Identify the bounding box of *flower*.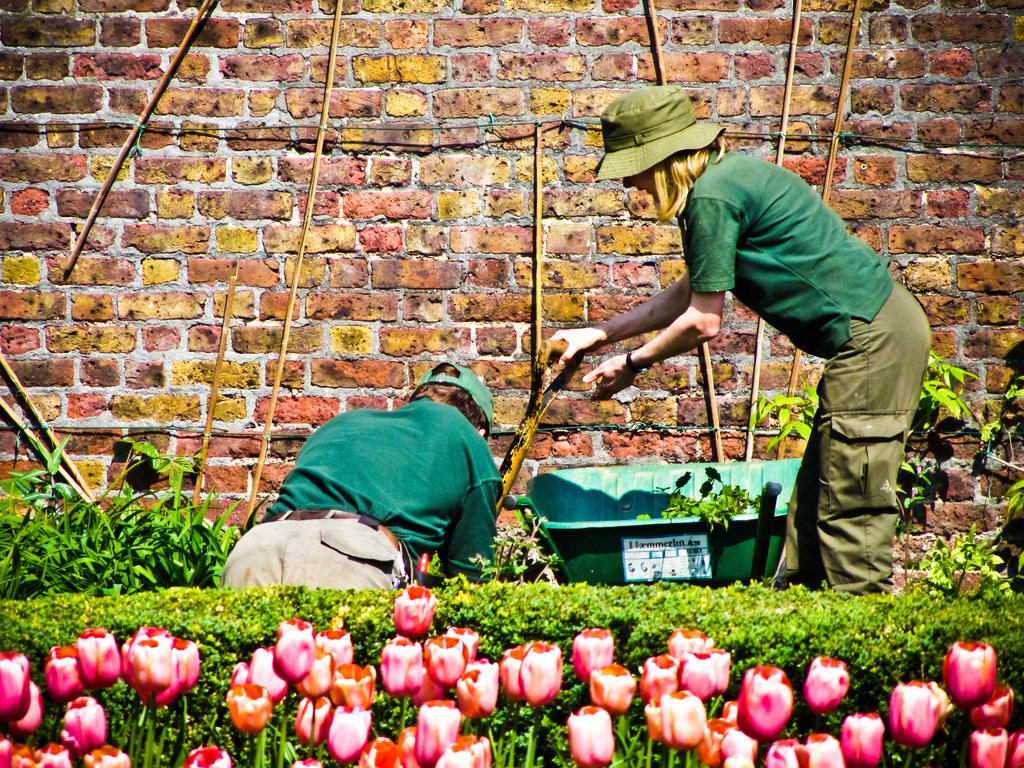
crop(740, 675, 813, 749).
